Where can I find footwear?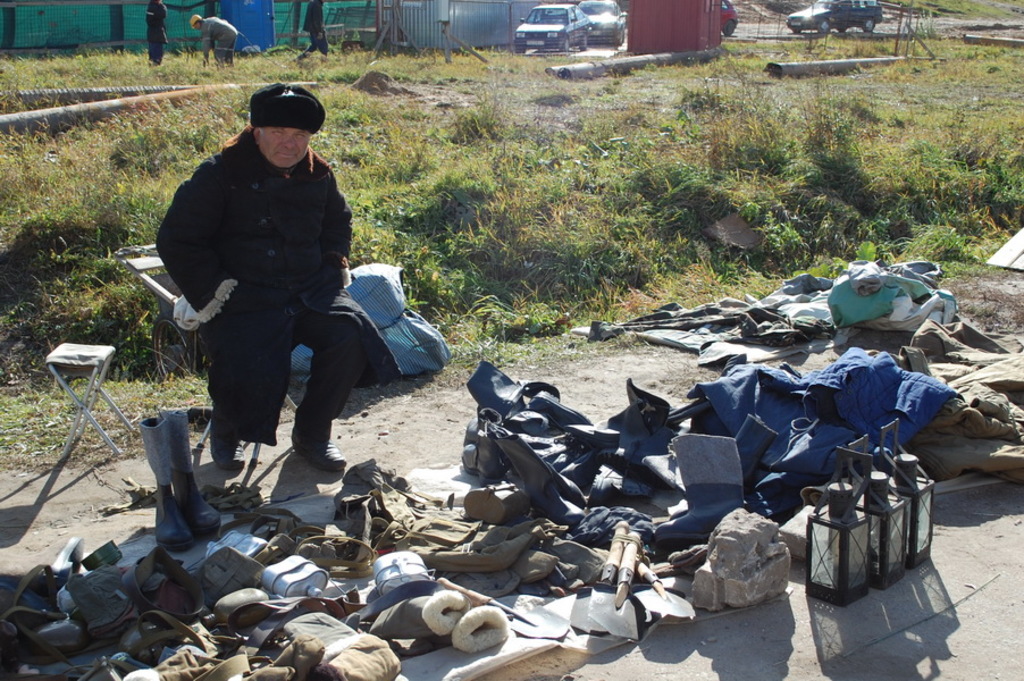
You can find it at Rect(653, 432, 747, 548).
